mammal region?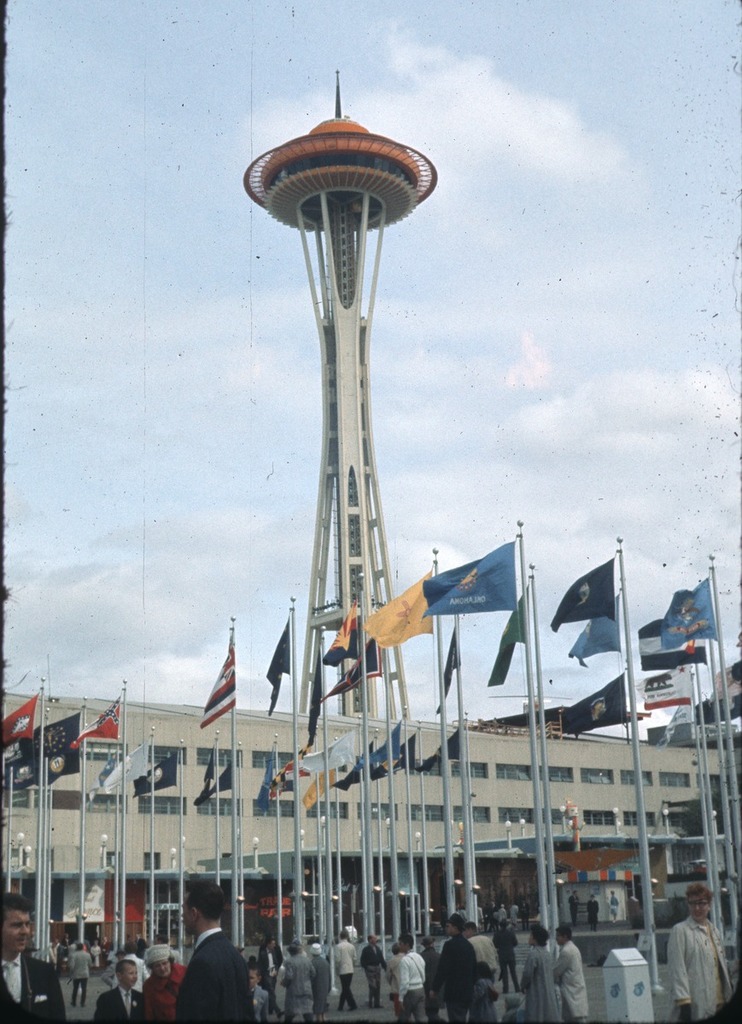
(left=44, top=940, right=58, bottom=961)
